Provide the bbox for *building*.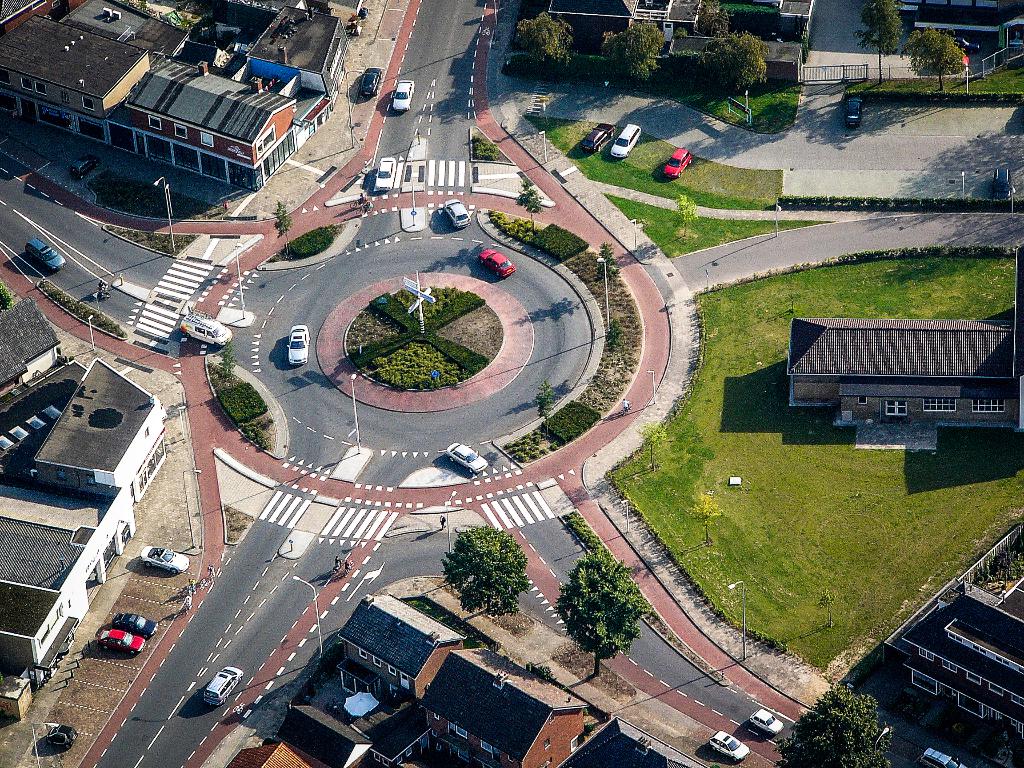
424 650 593 767.
